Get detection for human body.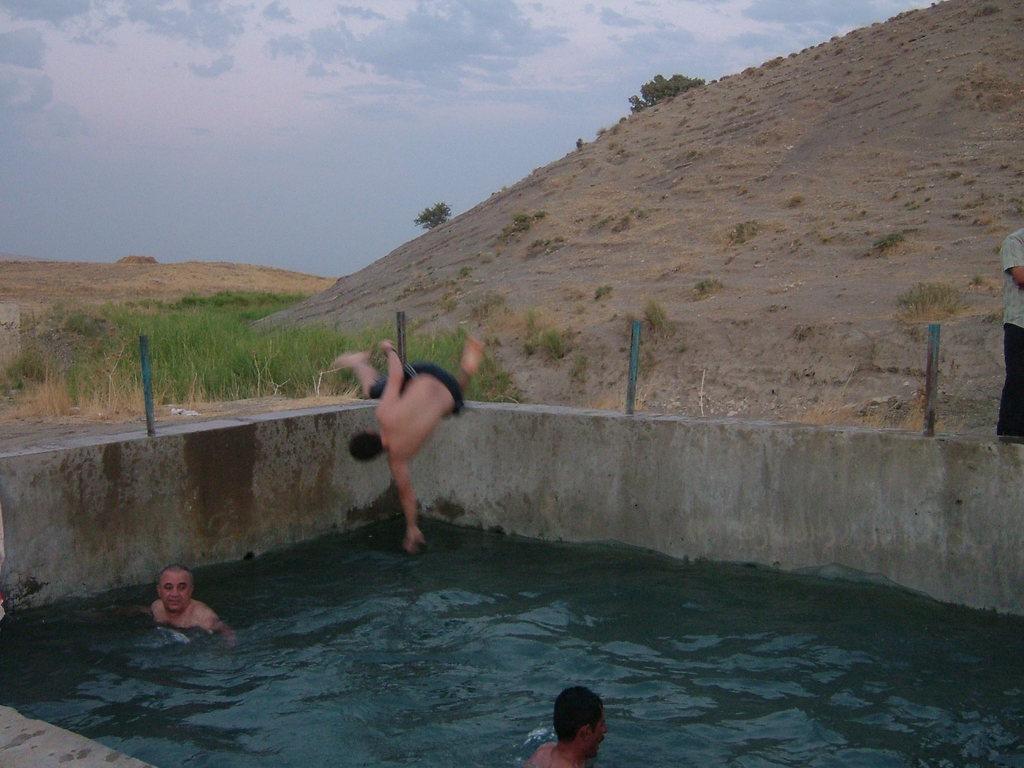
Detection: bbox(340, 341, 482, 548).
